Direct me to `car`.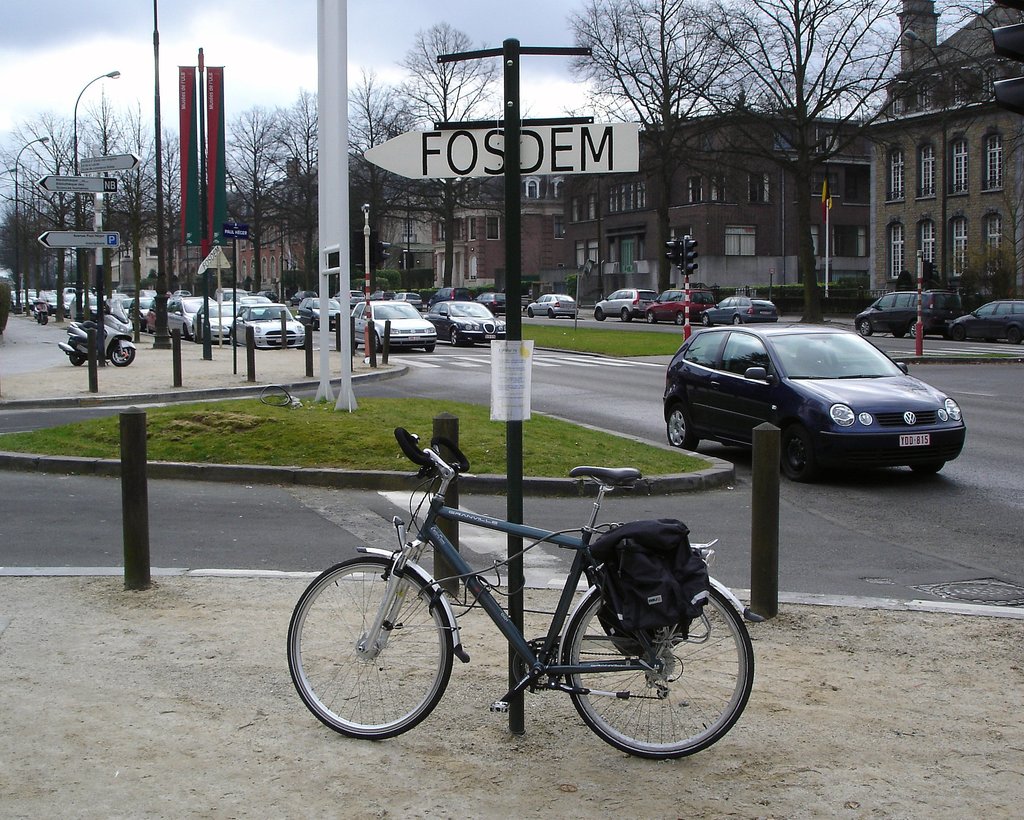
Direction: [943,297,1023,345].
